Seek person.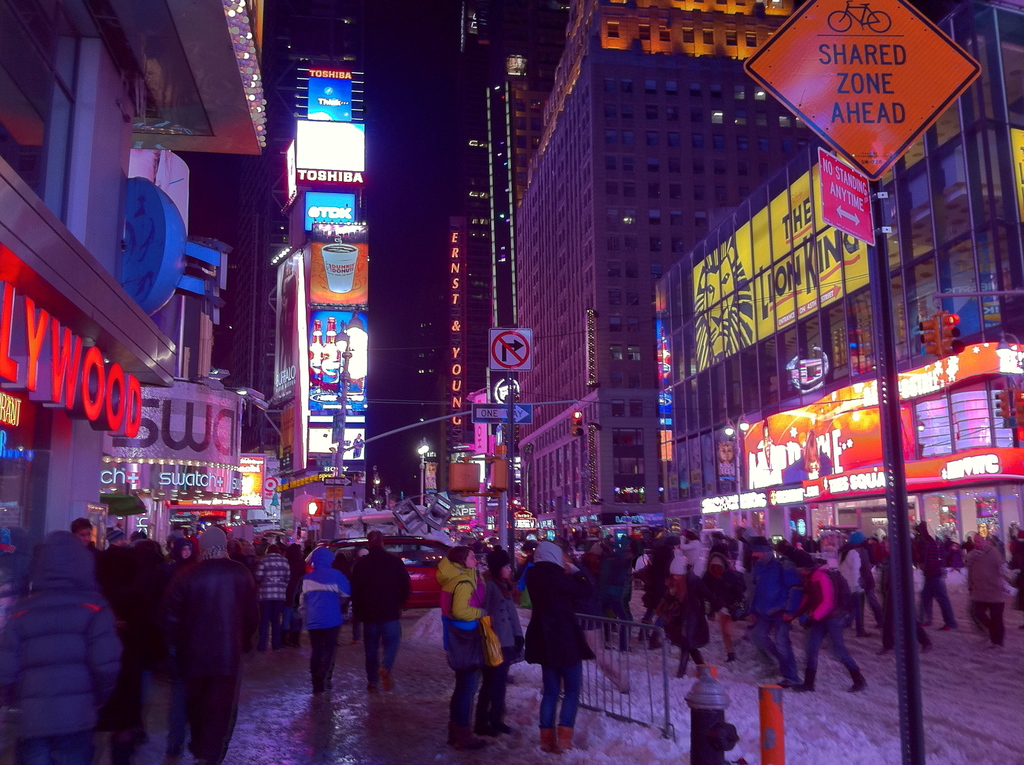
l=759, t=534, r=799, b=680.
